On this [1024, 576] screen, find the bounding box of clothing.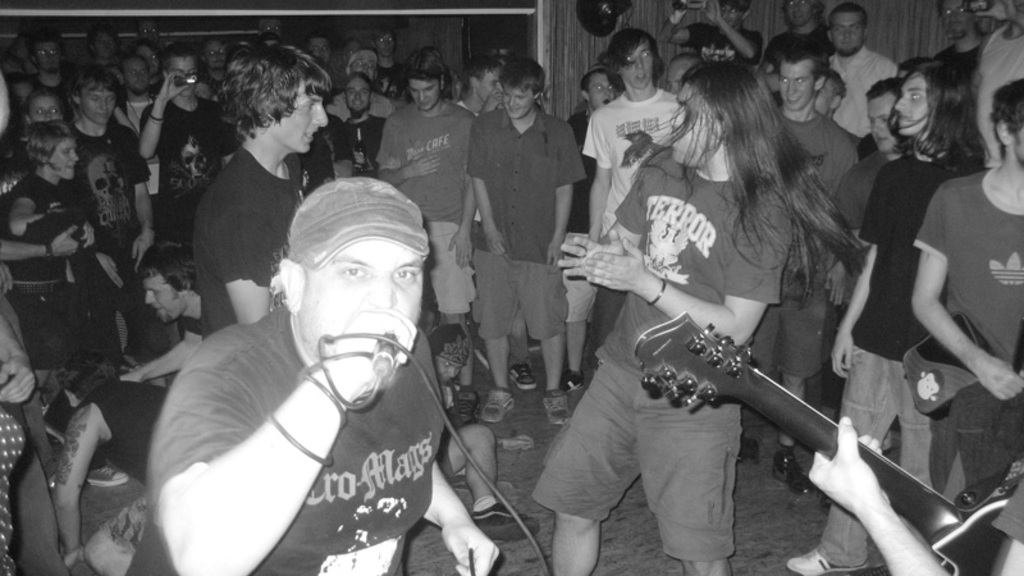
Bounding box: pyautogui.locateOnScreen(780, 108, 860, 389).
